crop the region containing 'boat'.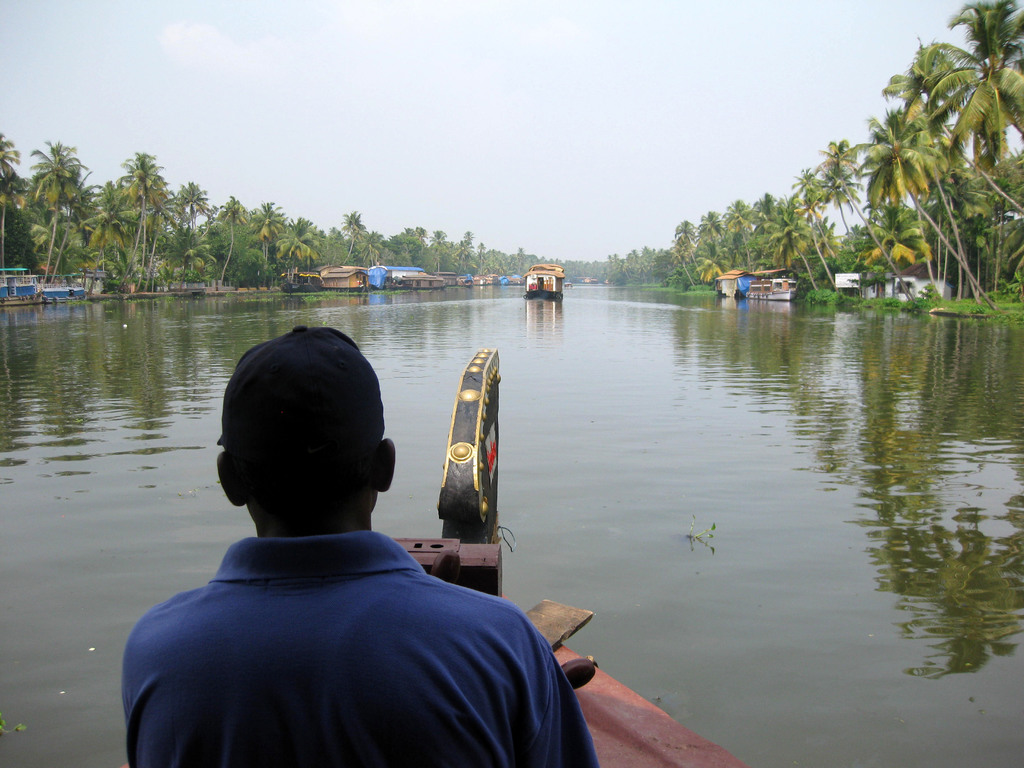
Crop region: region(714, 263, 800, 304).
